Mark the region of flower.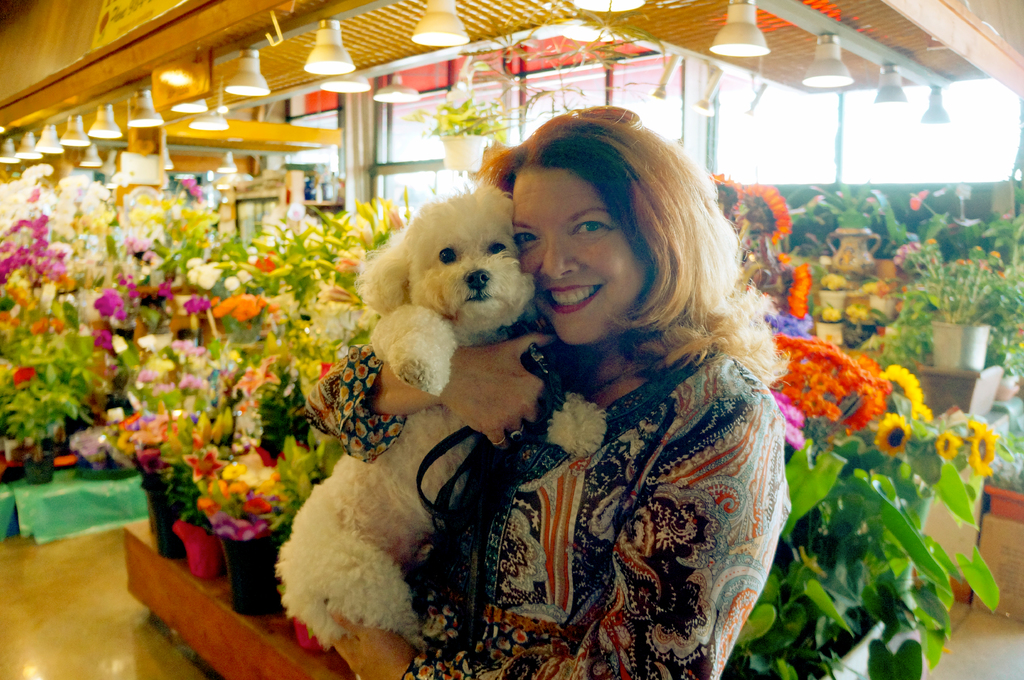
Region: 774,258,806,326.
